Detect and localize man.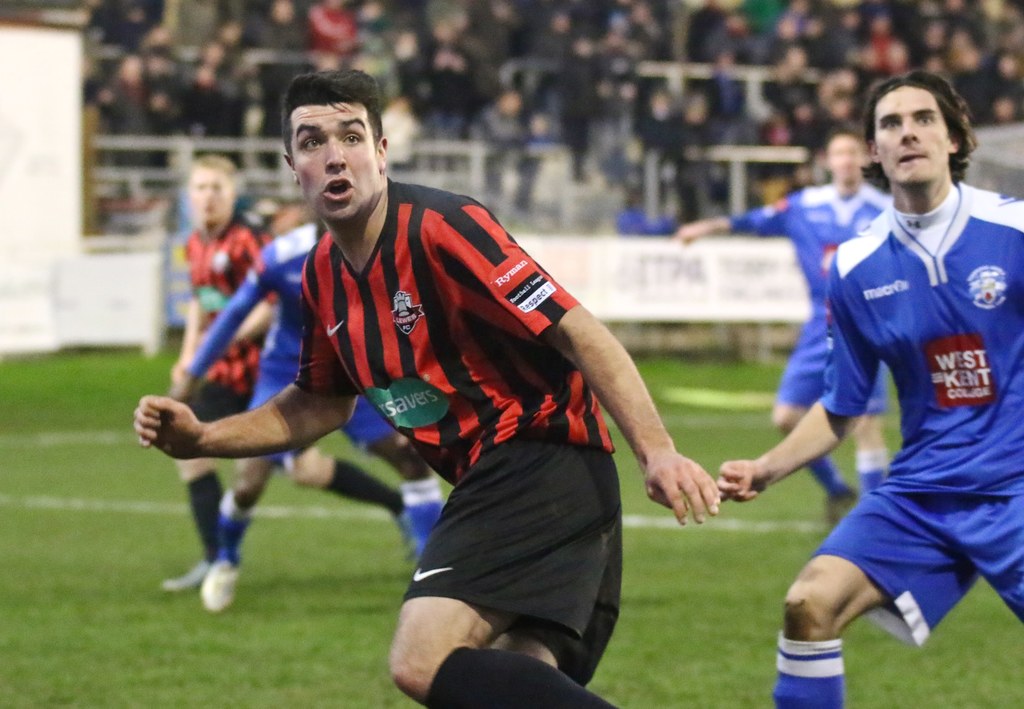
Localized at (679,127,894,530).
